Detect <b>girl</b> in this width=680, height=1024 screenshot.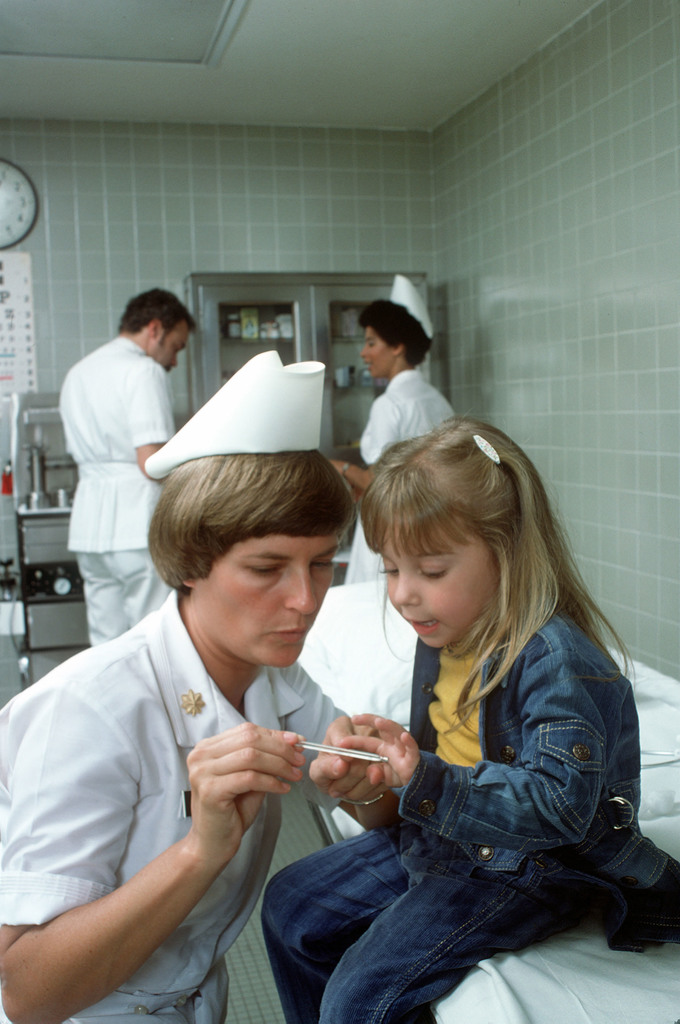
Detection: locate(255, 413, 640, 1021).
